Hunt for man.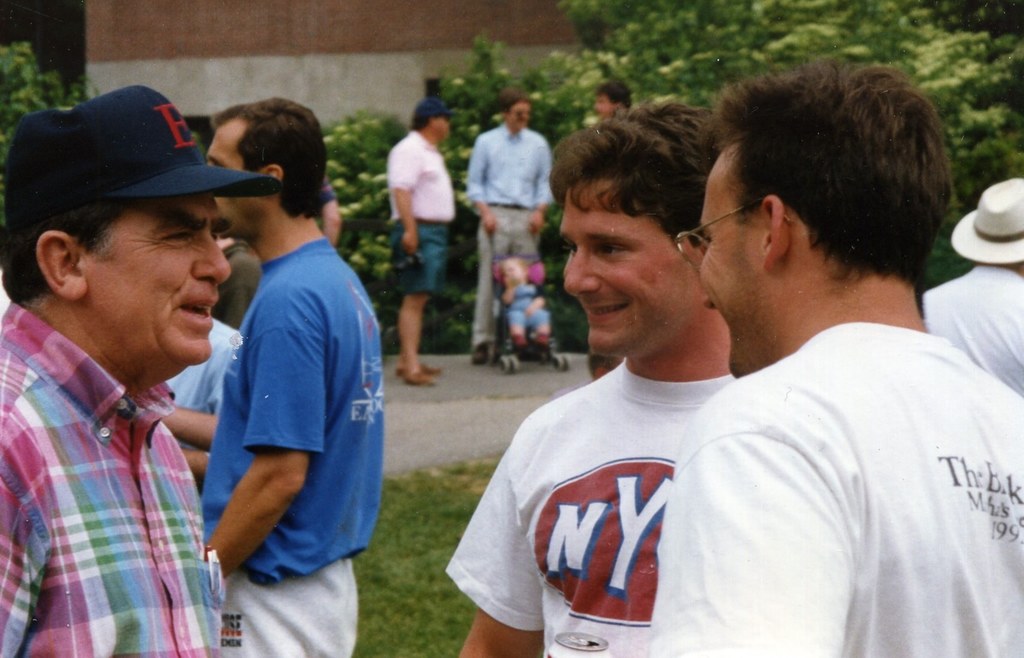
Hunted down at <region>648, 49, 1023, 657</region>.
